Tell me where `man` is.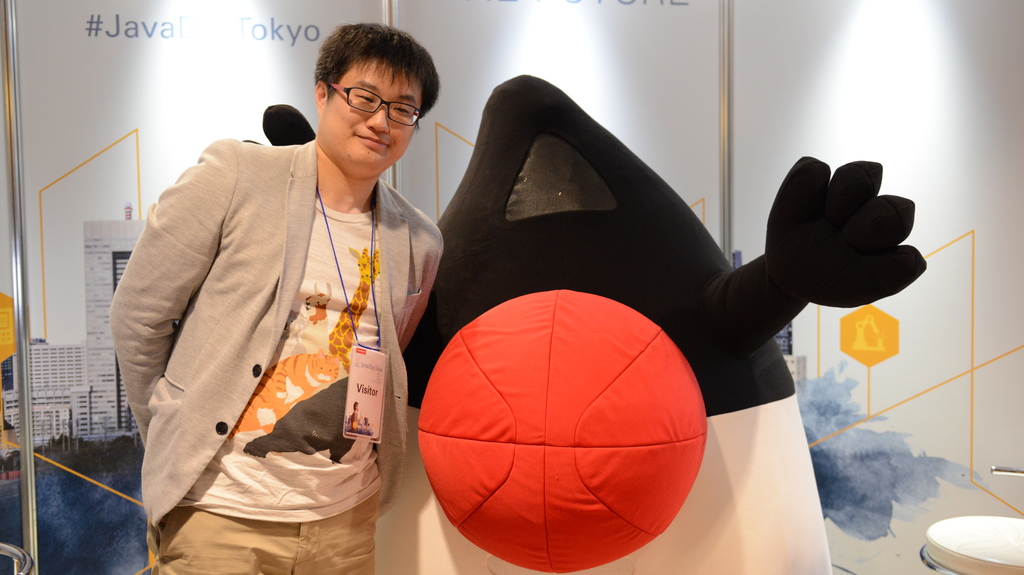
`man` is at l=110, t=17, r=464, b=574.
